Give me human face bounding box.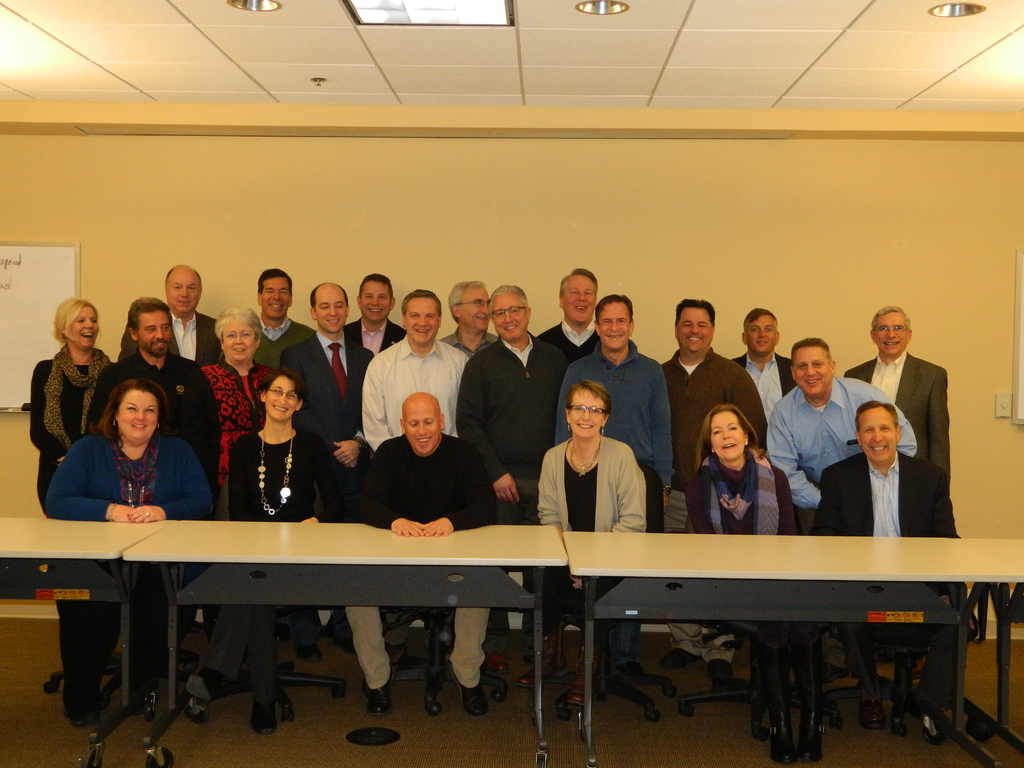
crop(361, 281, 393, 324).
